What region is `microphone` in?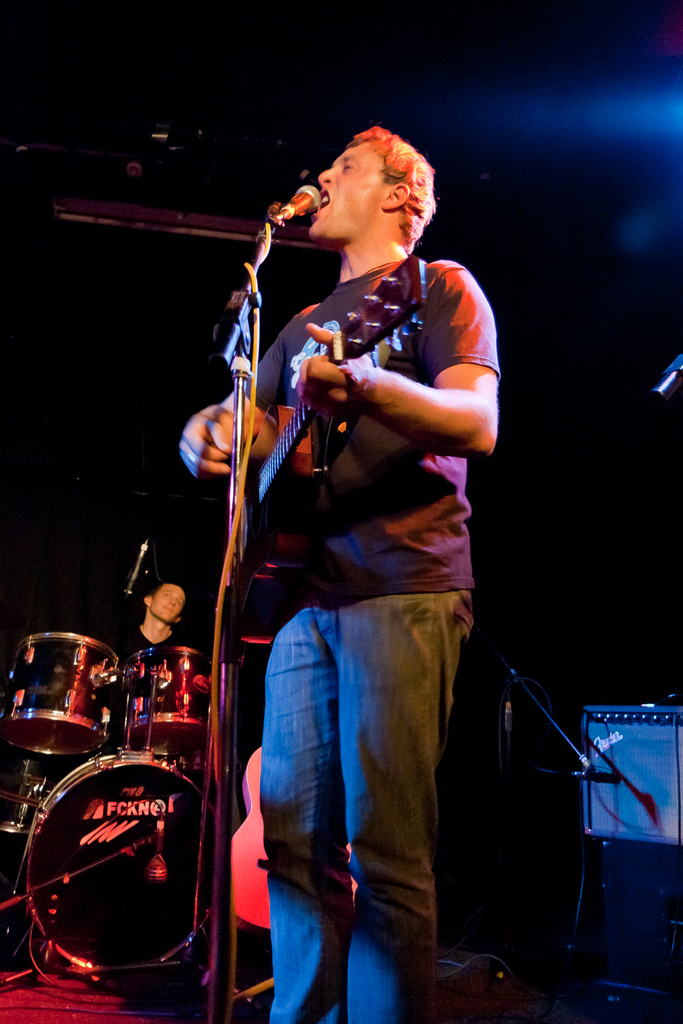
(286,182,320,217).
